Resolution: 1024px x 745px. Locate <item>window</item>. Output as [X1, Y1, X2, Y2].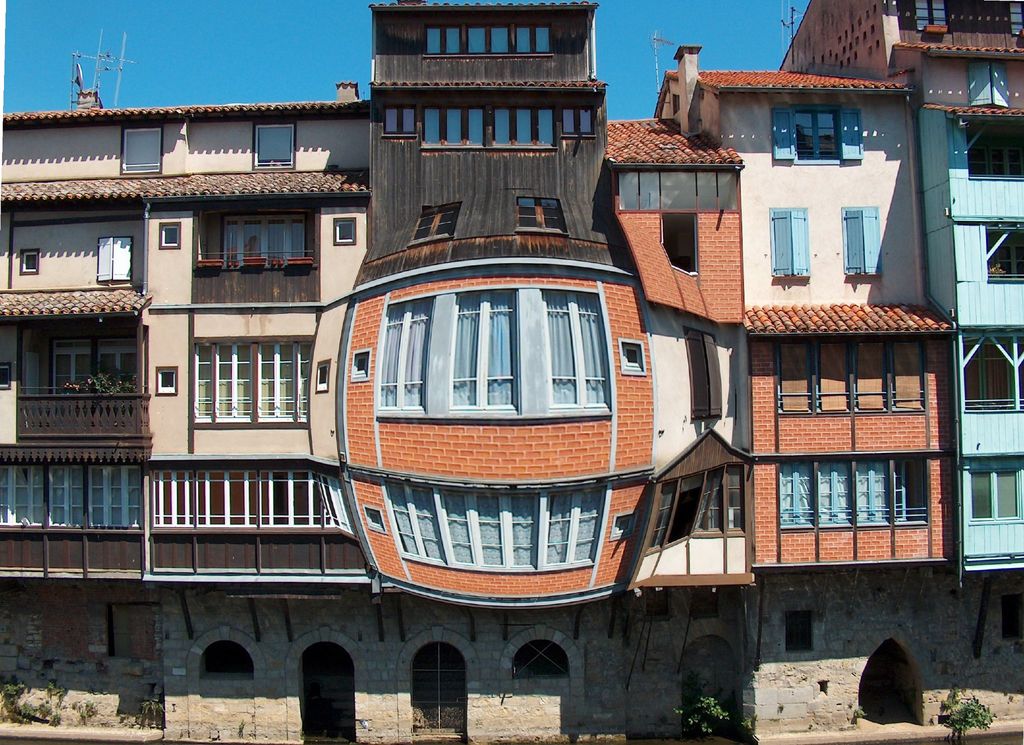
[774, 454, 934, 534].
